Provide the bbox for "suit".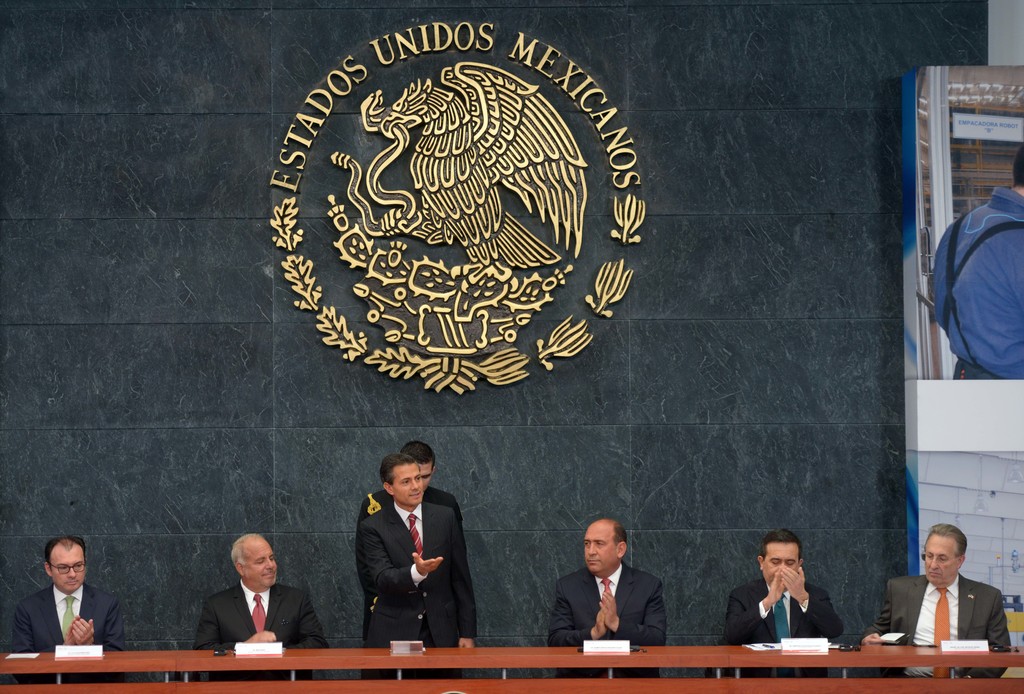
region(710, 573, 848, 681).
